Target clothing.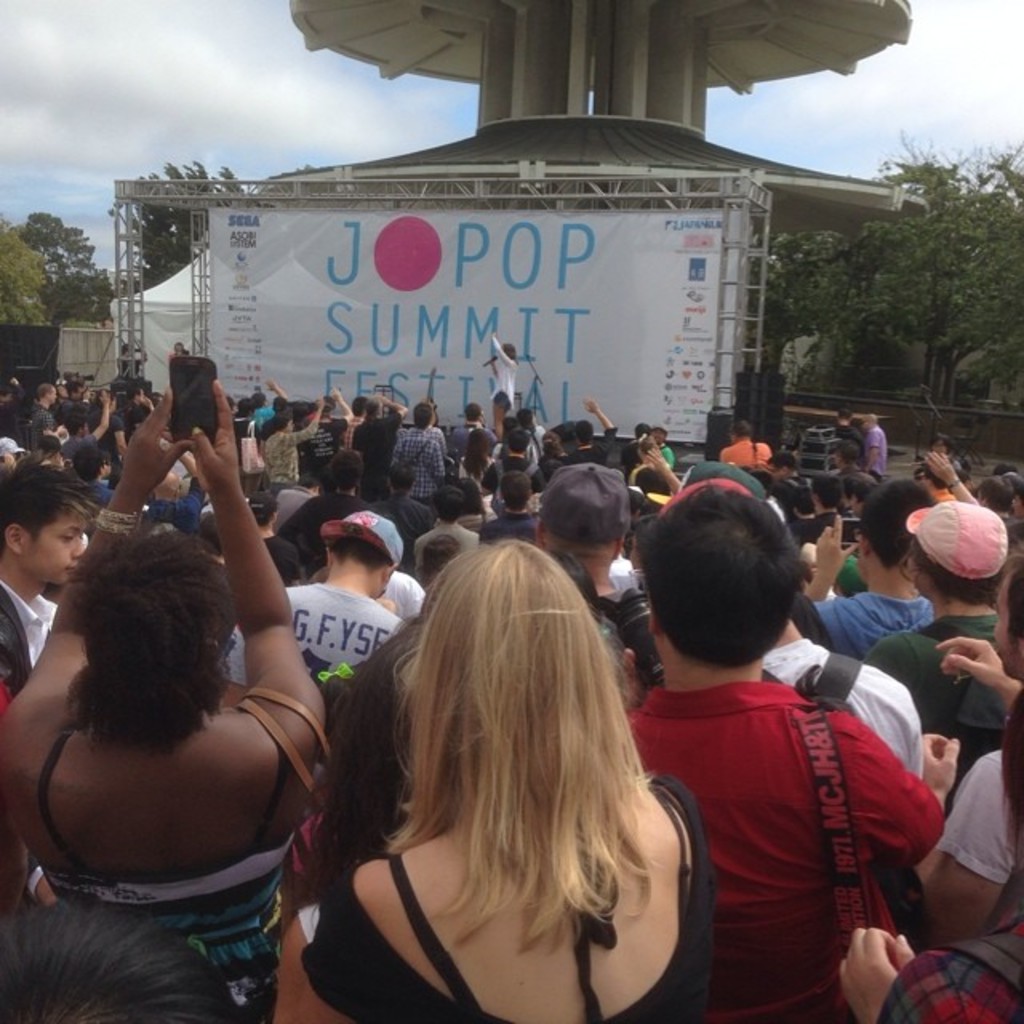
Target region: {"left": 635, "top": 603, "right": 926, "bottom": 994}.
